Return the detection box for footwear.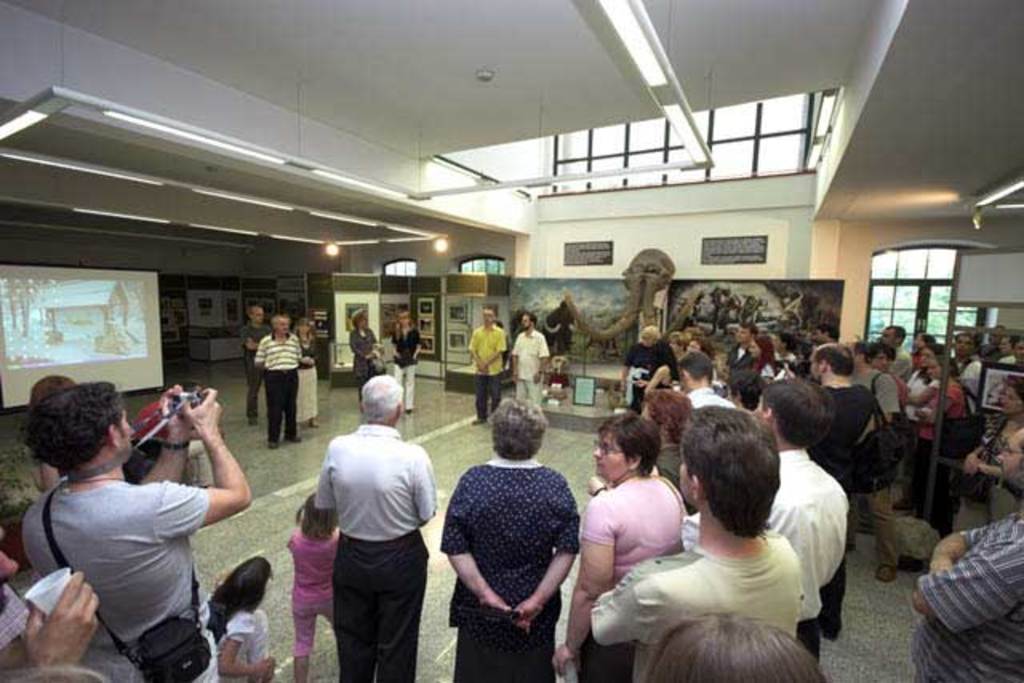
472, 417, 488, 424.
